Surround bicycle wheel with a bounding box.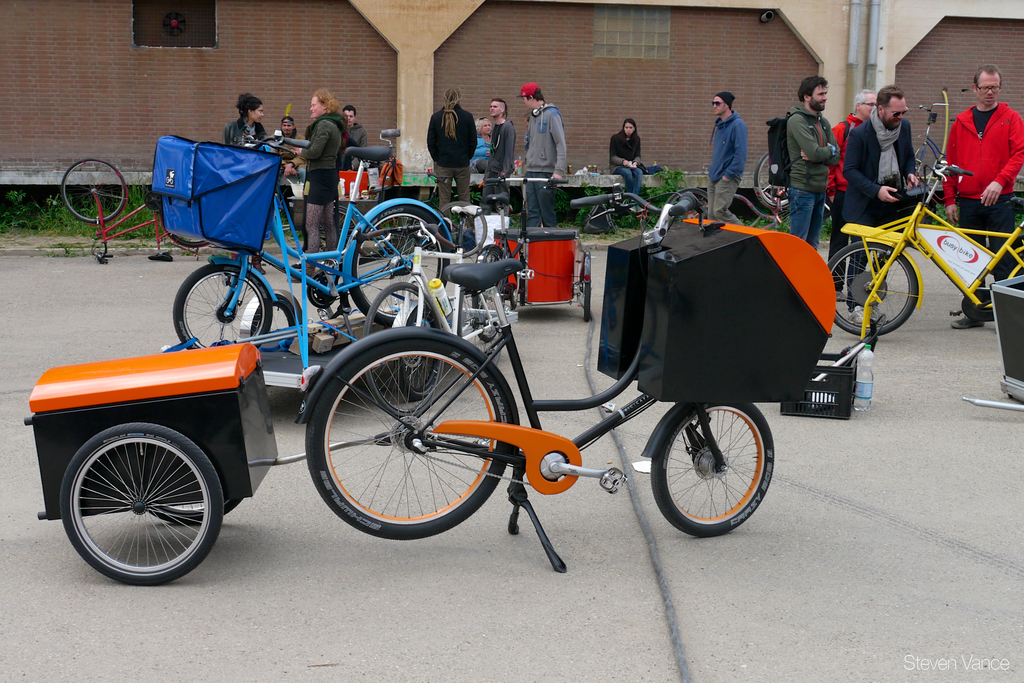
348 205 449 325.
